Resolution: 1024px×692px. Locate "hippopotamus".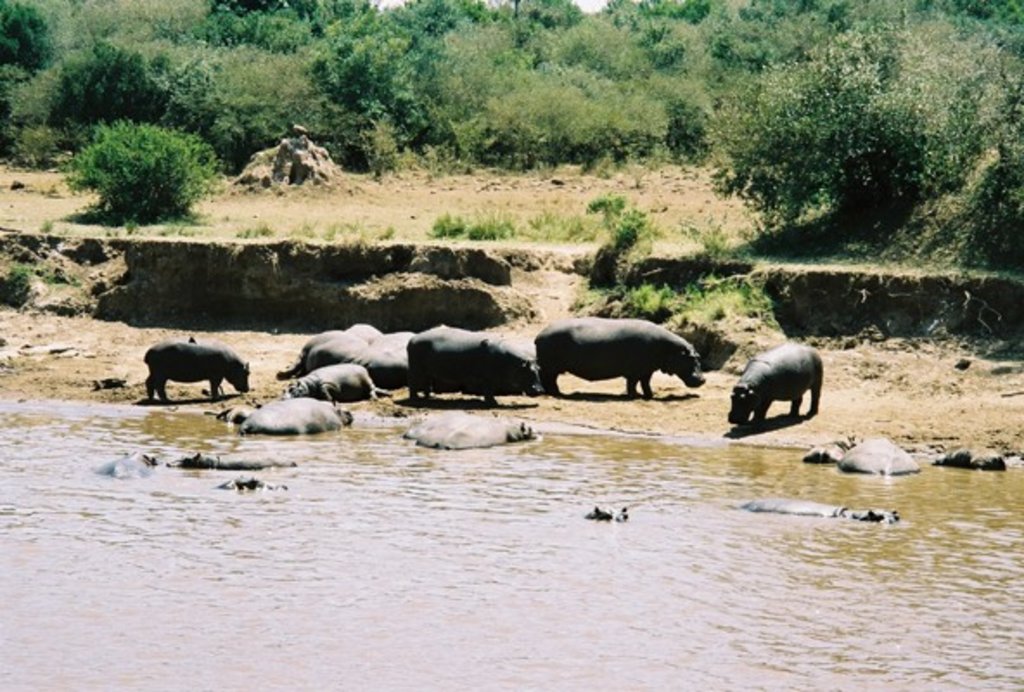
box(837, 434, 922, 477).
